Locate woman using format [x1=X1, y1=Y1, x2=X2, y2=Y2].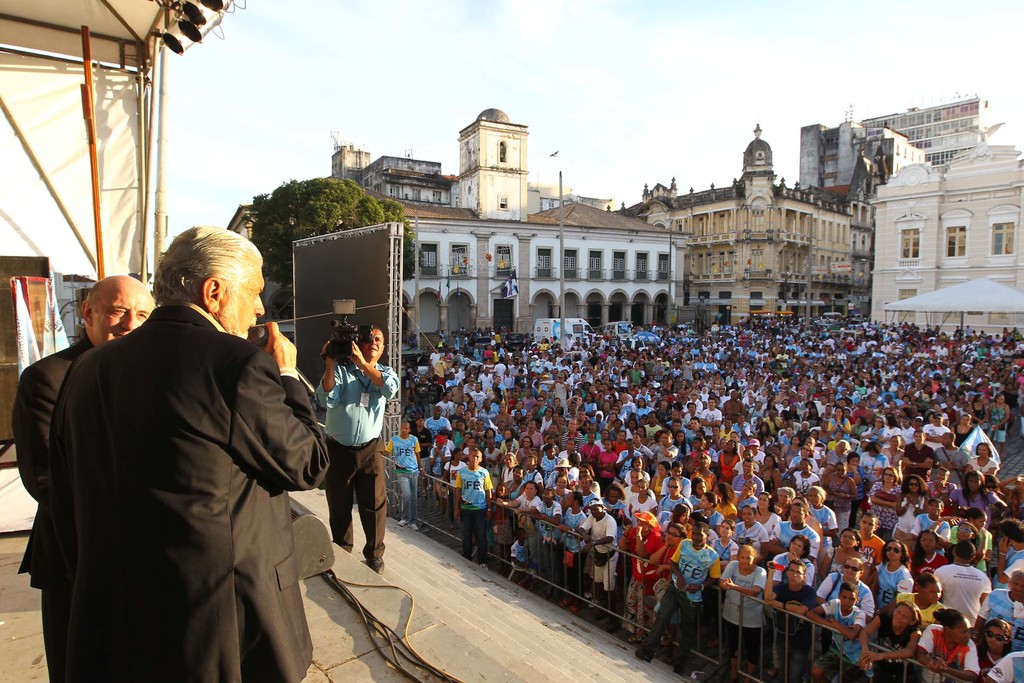
[x1=541, y1=422, x2=557, y2=447].
